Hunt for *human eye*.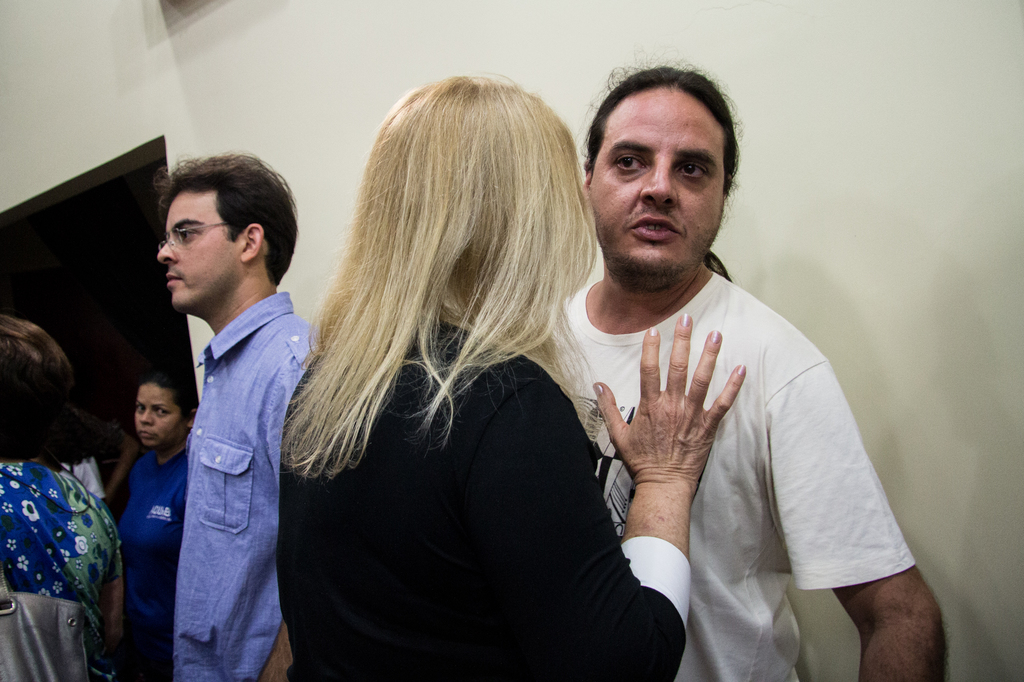
Hunted down at 137, 402, 146, 411.
